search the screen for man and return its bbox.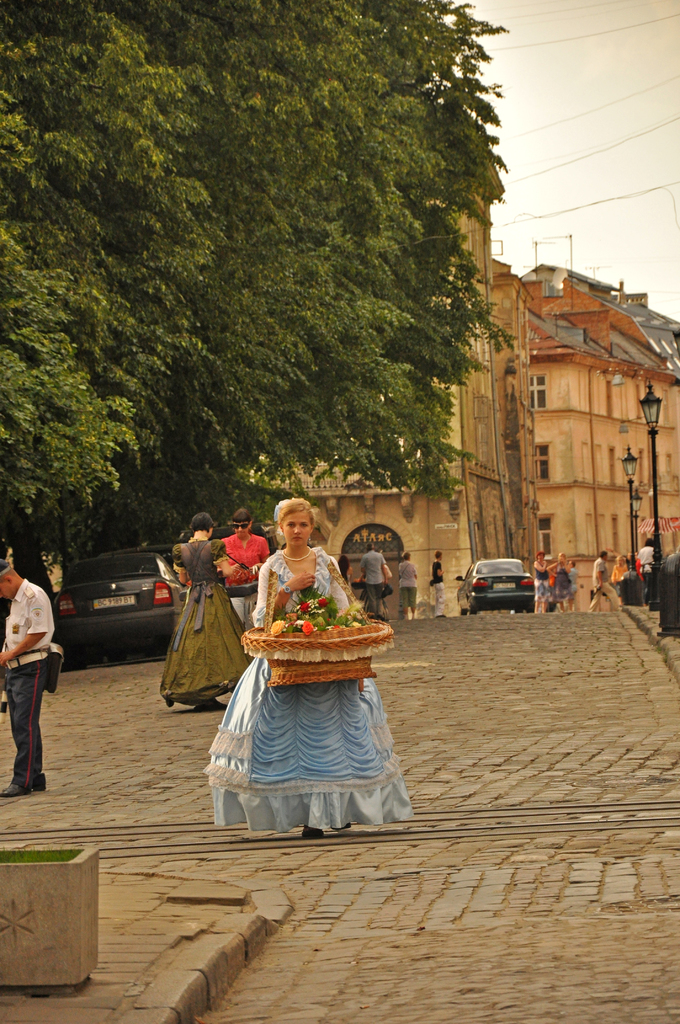
Found: l=0, t=561, r=54, b=782.
